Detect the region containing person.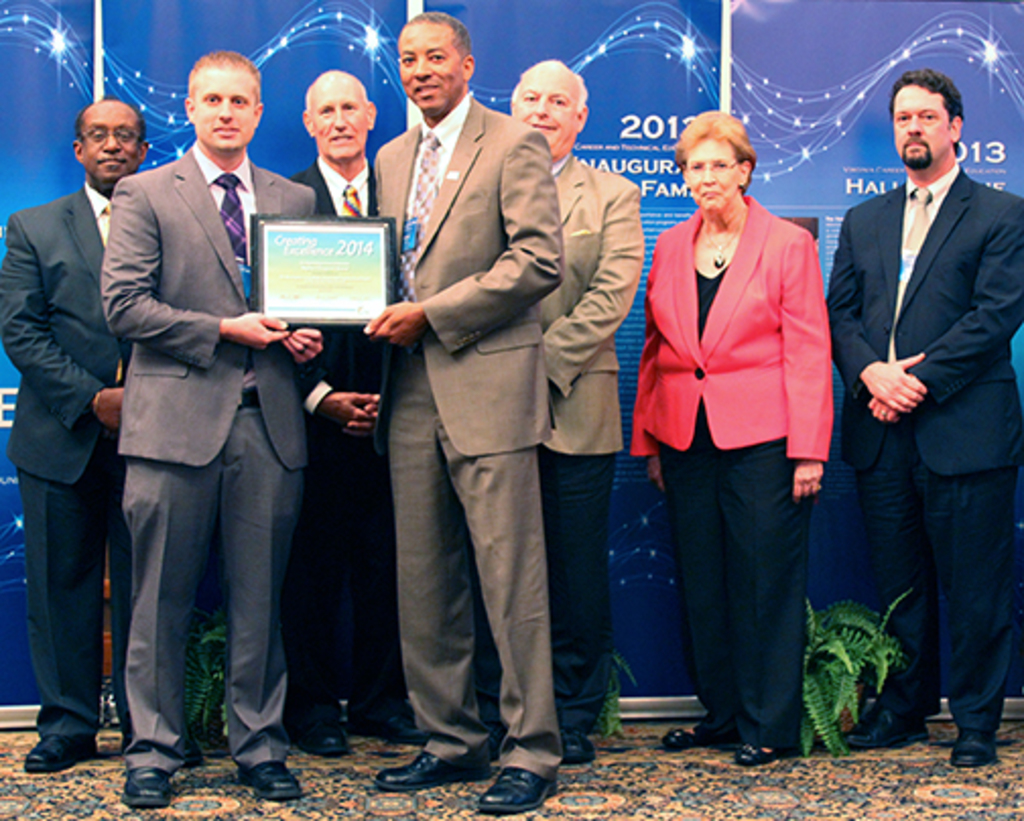
[left=825, top=73, right=1022, bottom=758].
